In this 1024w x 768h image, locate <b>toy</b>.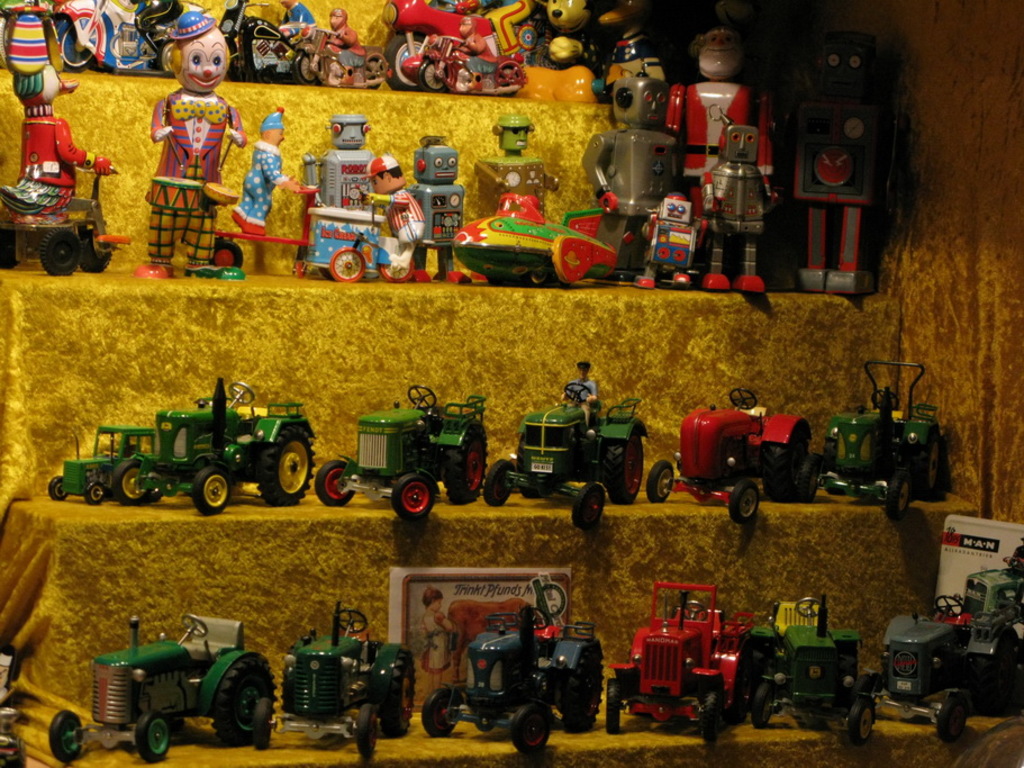
Bounding box: <region>425, 604, 611, 756</region>.
